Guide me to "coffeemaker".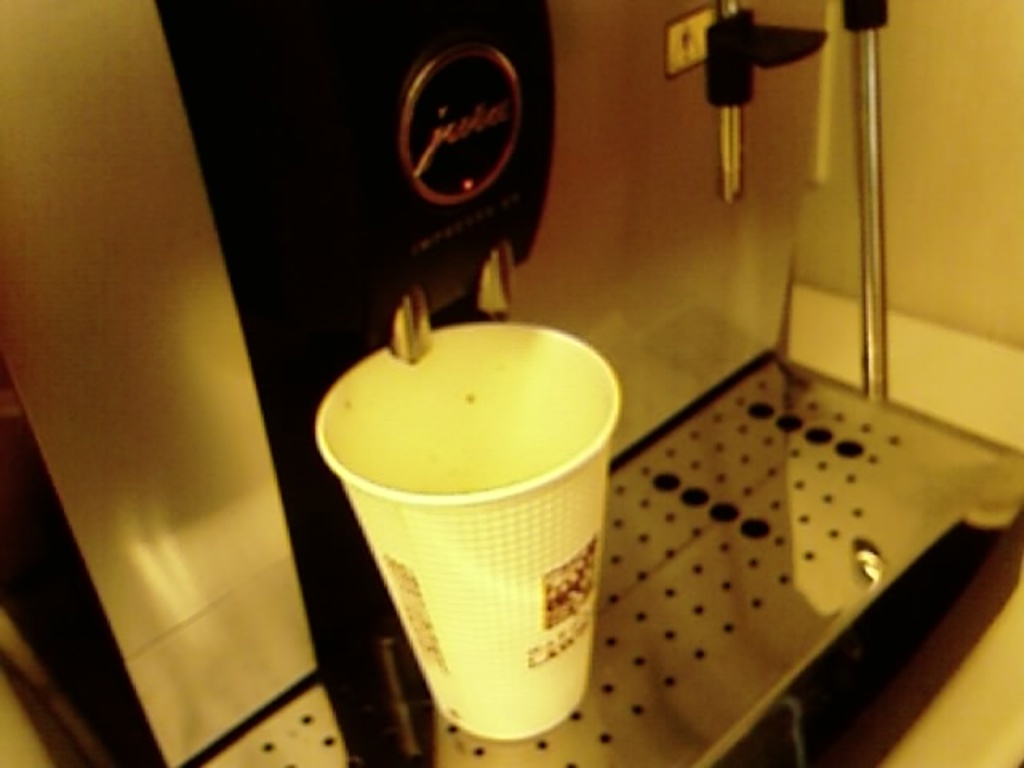
Guidance: [x1=0, y1=0, x2=1022, y2=766].
